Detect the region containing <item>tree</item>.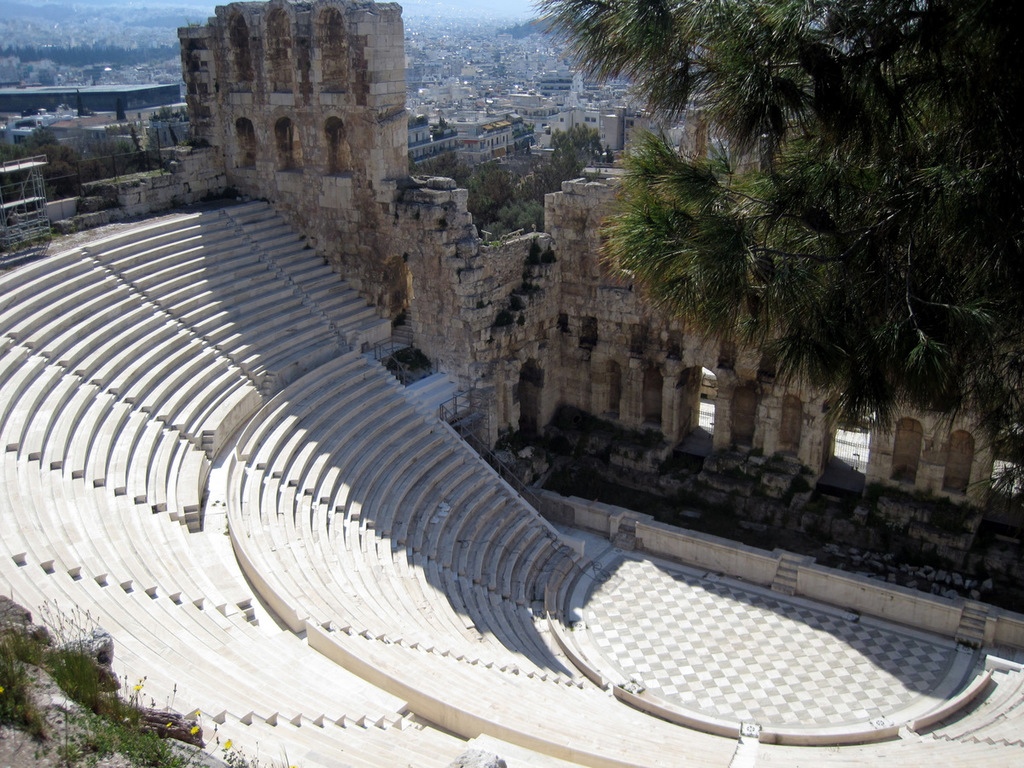
crop(538, 114, 615, 192).
